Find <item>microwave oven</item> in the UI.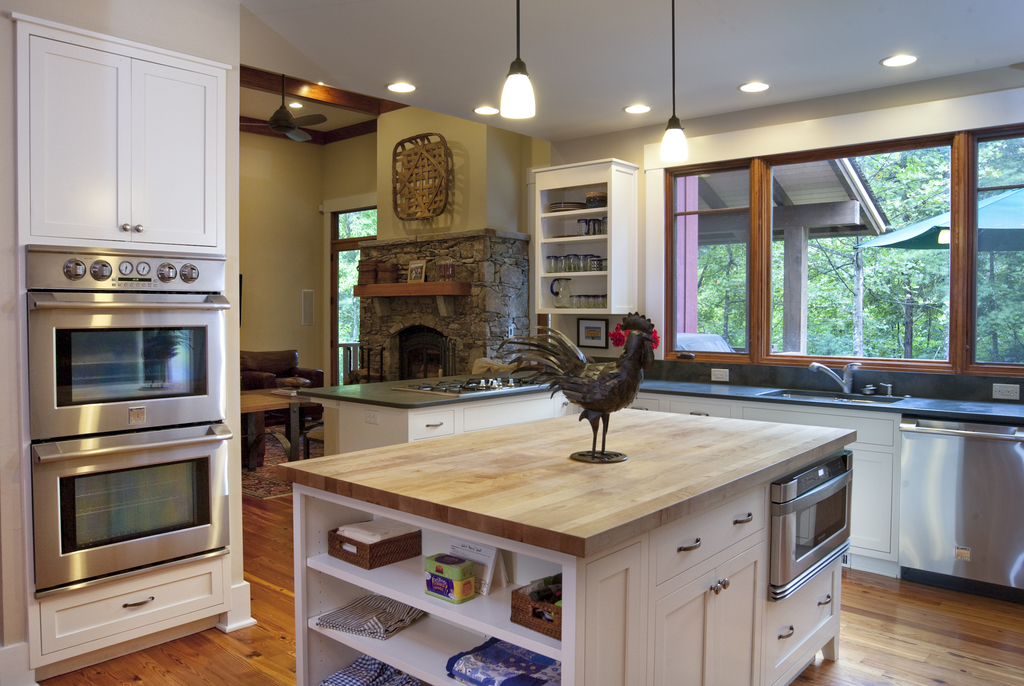
UI element at <bbox>31, 421, 229, 605</bbox>.
